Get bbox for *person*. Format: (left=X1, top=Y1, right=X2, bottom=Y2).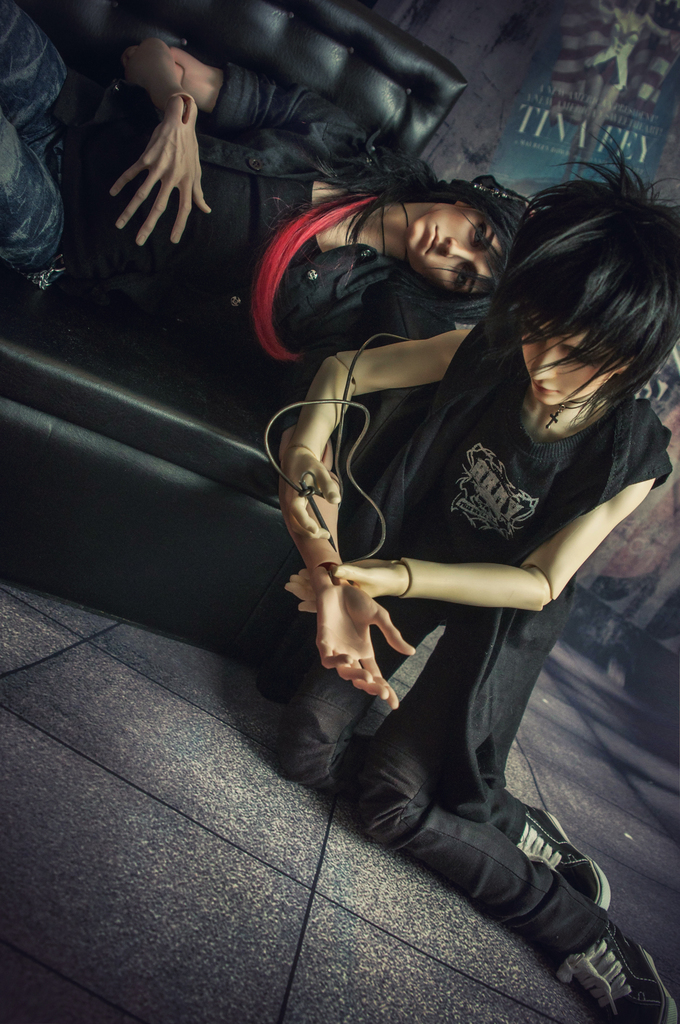
(left=277, top=129, right=679, bottom=1023).
